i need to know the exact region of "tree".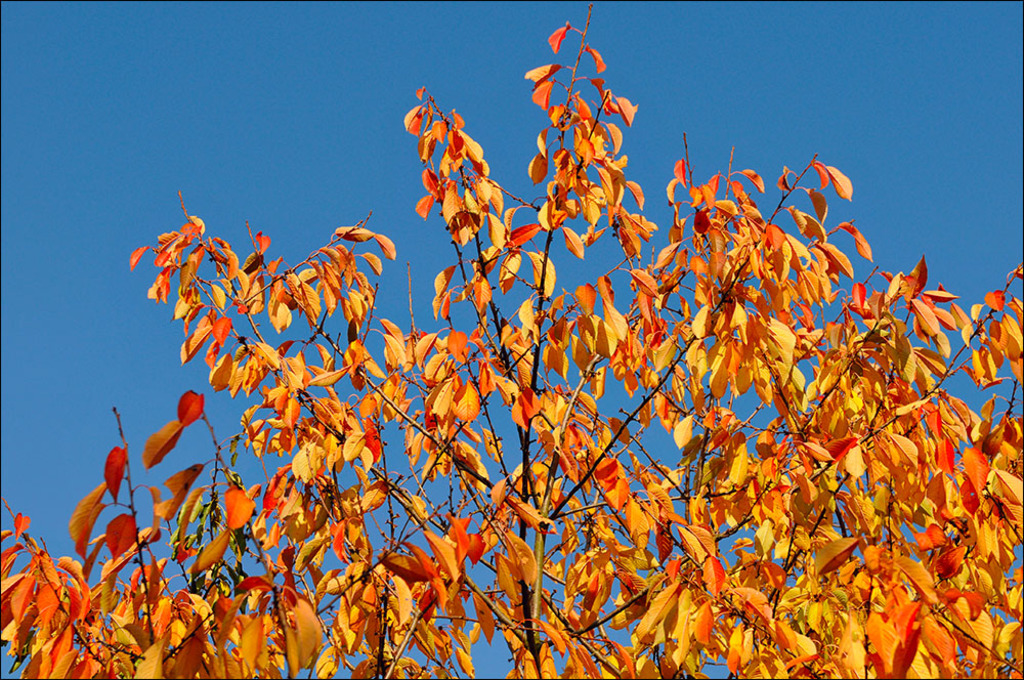
Region: <bbox>0, 60, 999, 679</bbox>.
